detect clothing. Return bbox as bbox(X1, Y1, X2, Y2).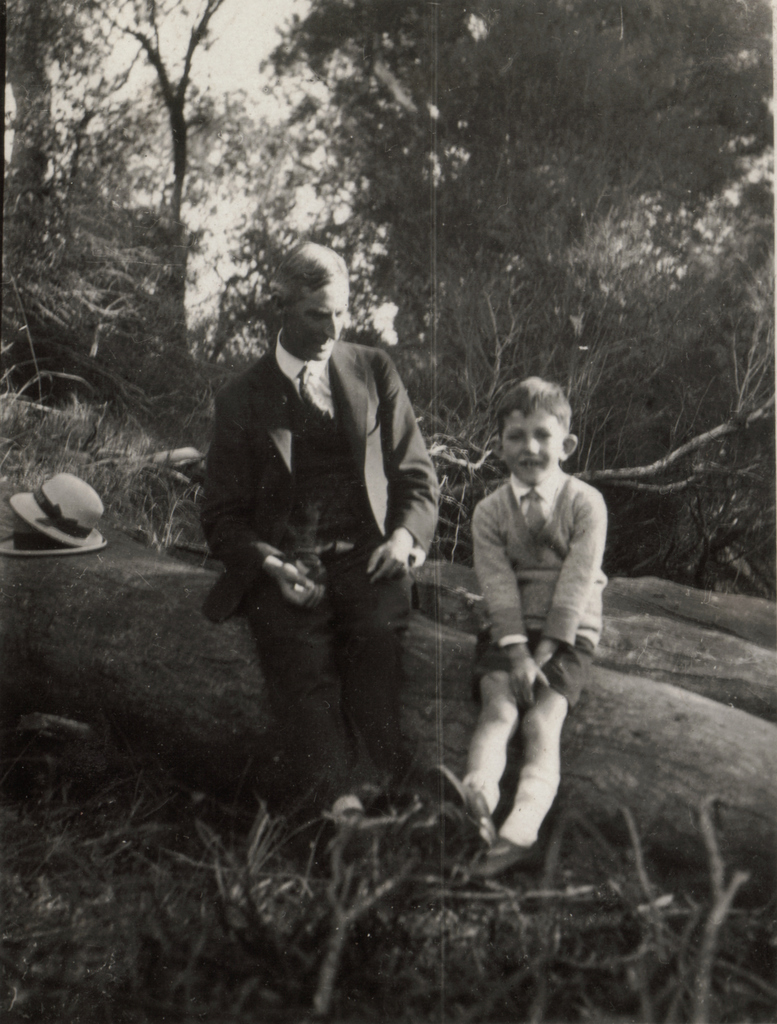
bbox(208, 331, 445, 810).
